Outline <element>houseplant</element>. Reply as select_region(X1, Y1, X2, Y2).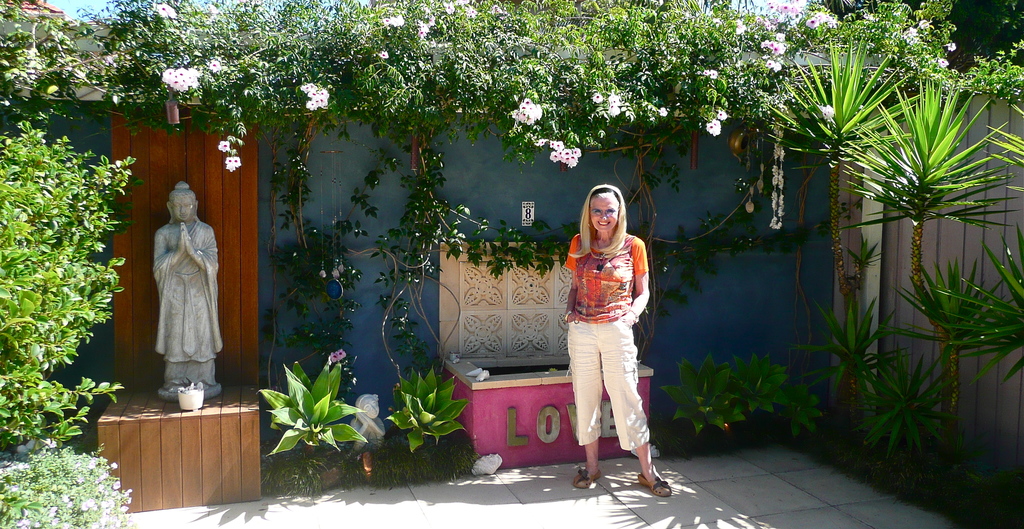
select_region(661, 360, 744, 453).
